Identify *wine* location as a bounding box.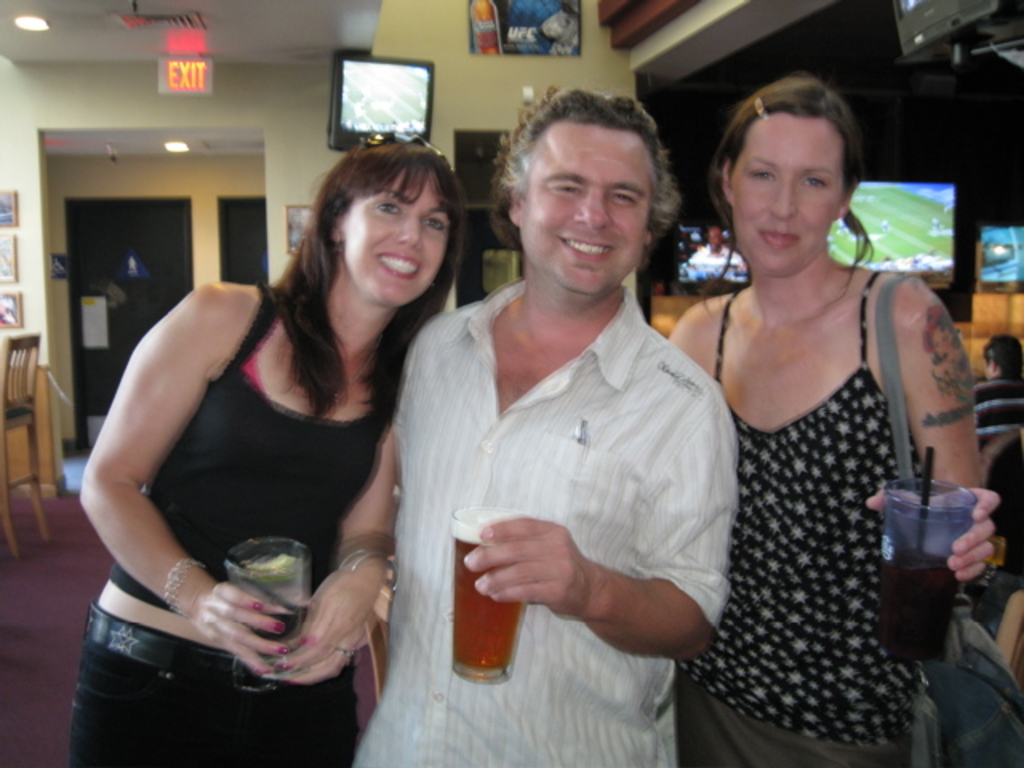
[877,547,962,667].
